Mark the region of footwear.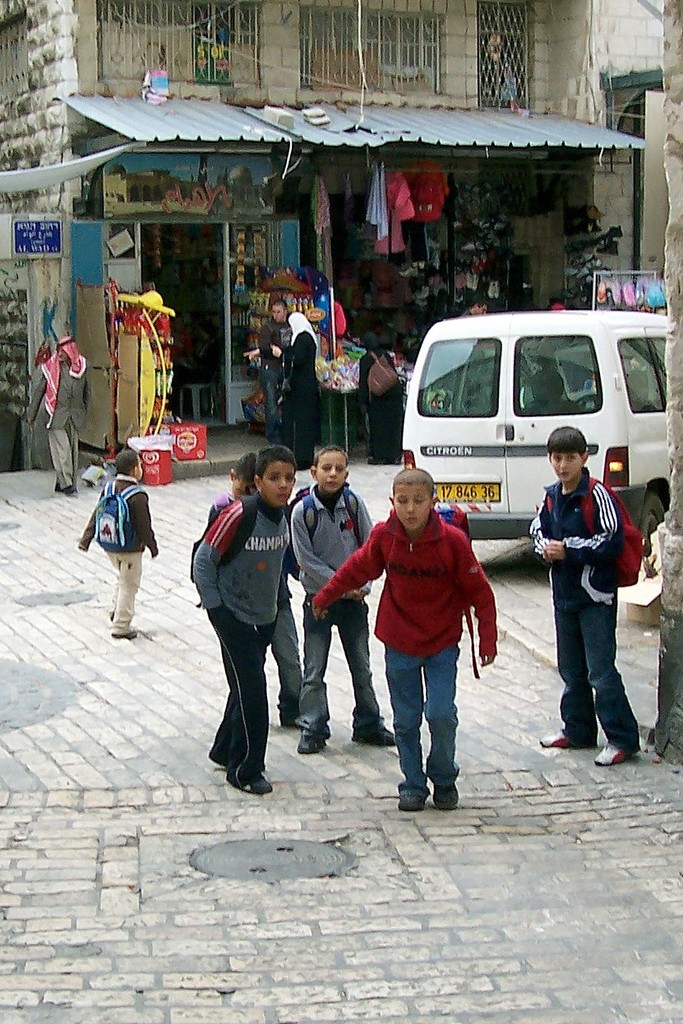
Region: region(435, 782, 458, 811).
